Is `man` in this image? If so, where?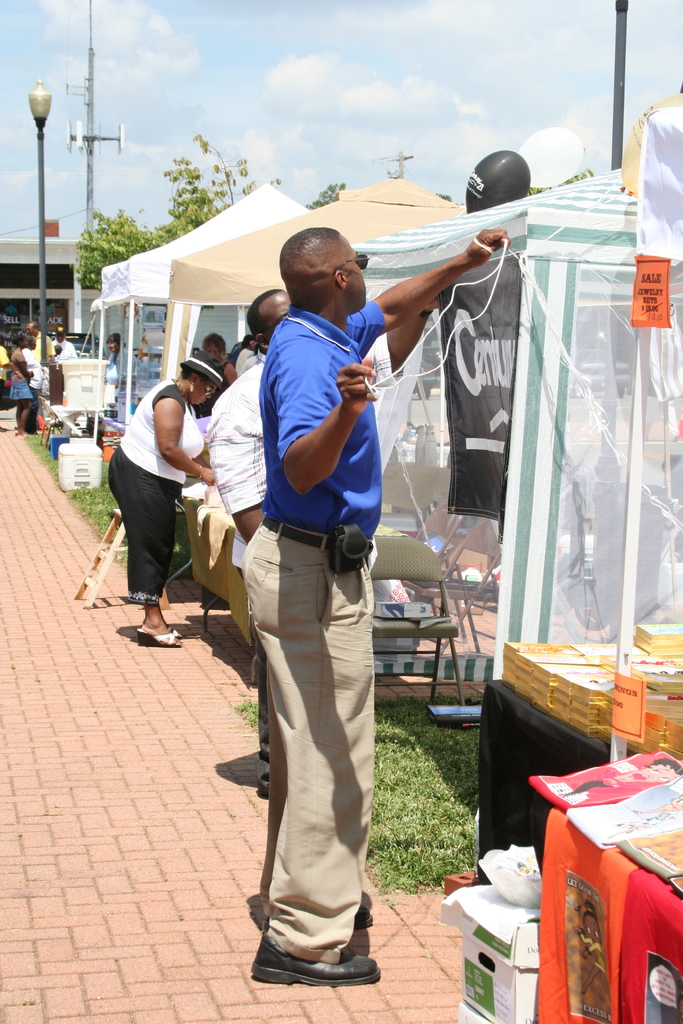
Yes, at crop(239, 226, 513, 988).
